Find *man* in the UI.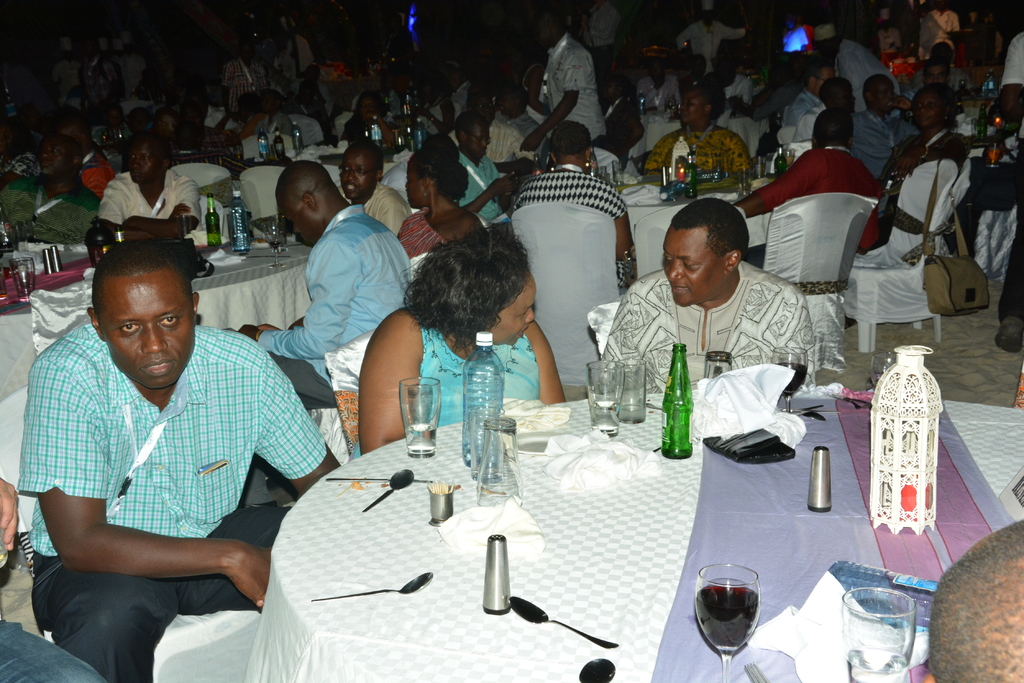
UI element at bbox=[846, 71, 920, 180].
